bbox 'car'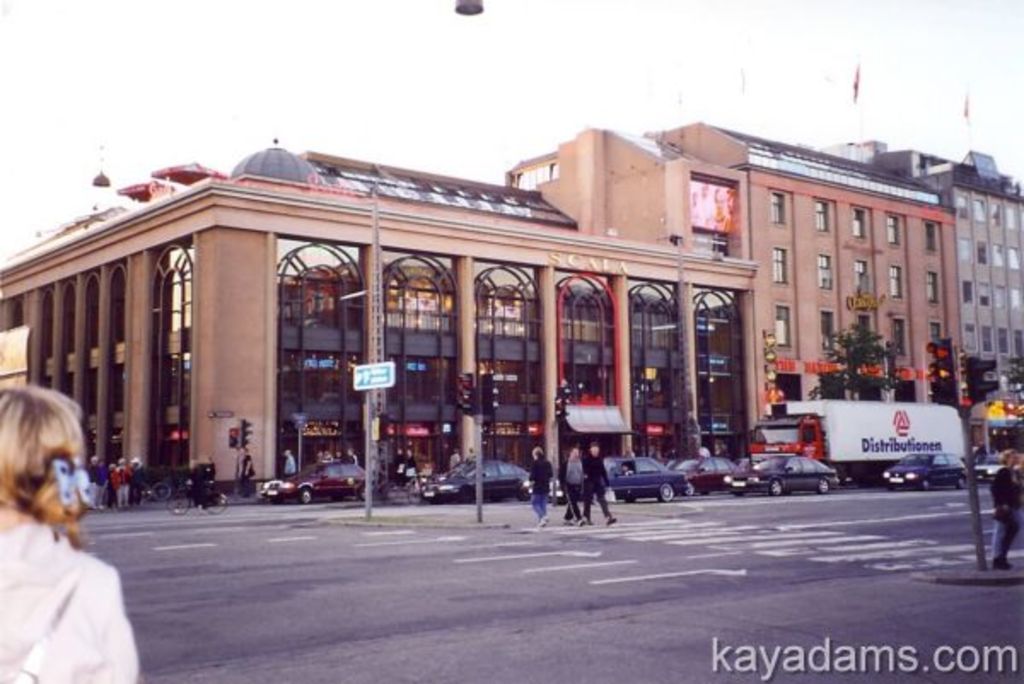
l=263, t=455, r=382, b=501
